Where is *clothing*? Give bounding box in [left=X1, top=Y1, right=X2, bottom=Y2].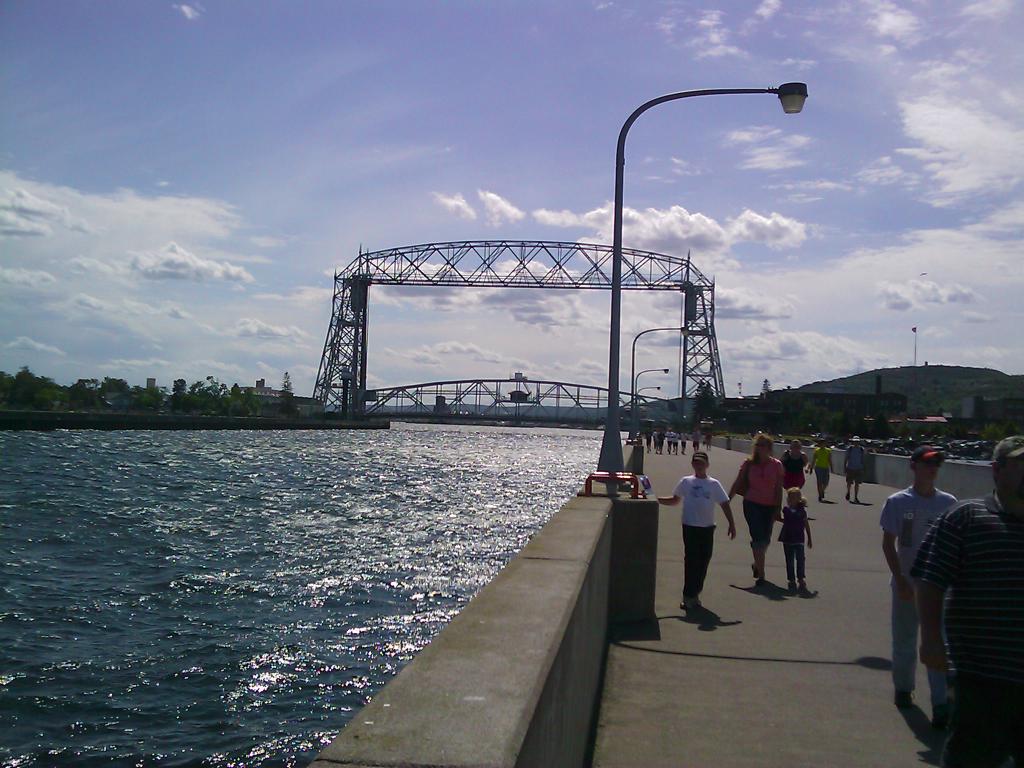
[left=743, top=455, right=787, bottom=547].
